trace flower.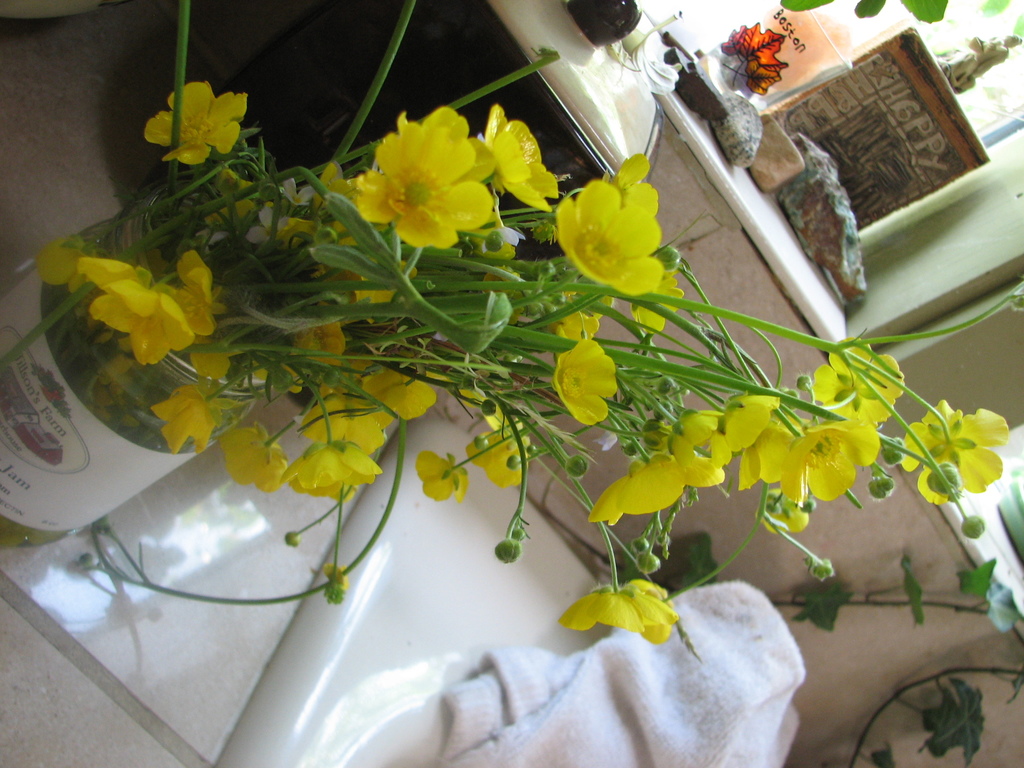
Traced to rect(467, 435, 535, 484).
